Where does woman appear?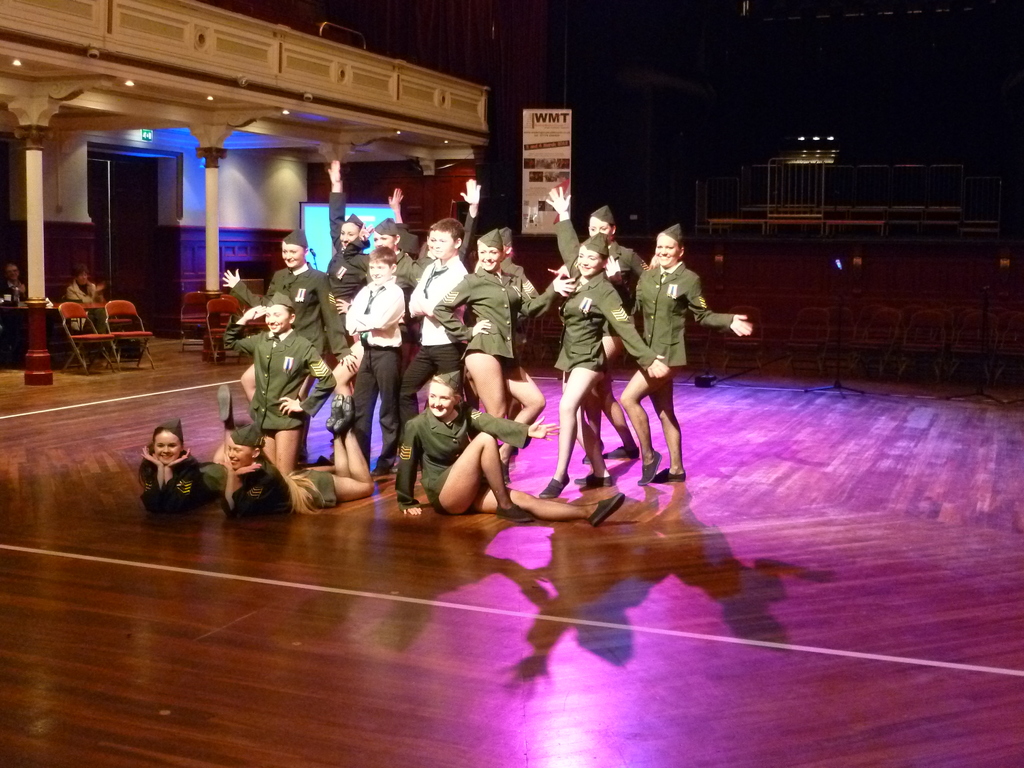
Appears at {"x1": 221, "y1": 229, "x2": 359, "y2": 458}.
